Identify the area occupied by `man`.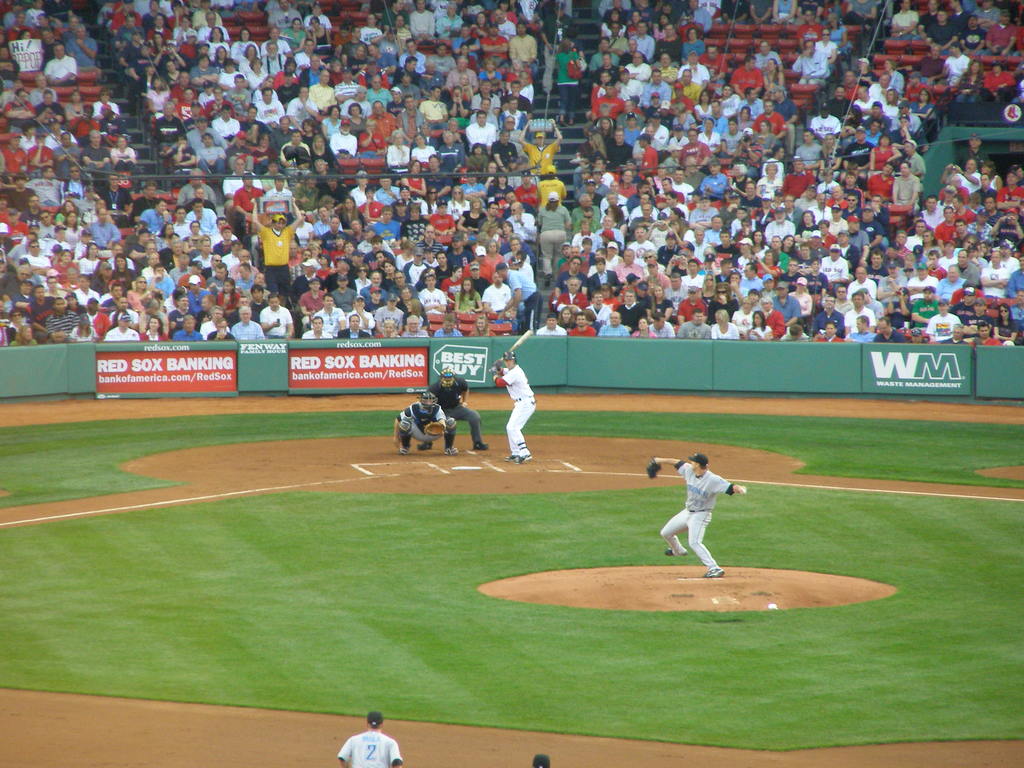
Area: [left=419, top=362, right=499, bottom=458].
